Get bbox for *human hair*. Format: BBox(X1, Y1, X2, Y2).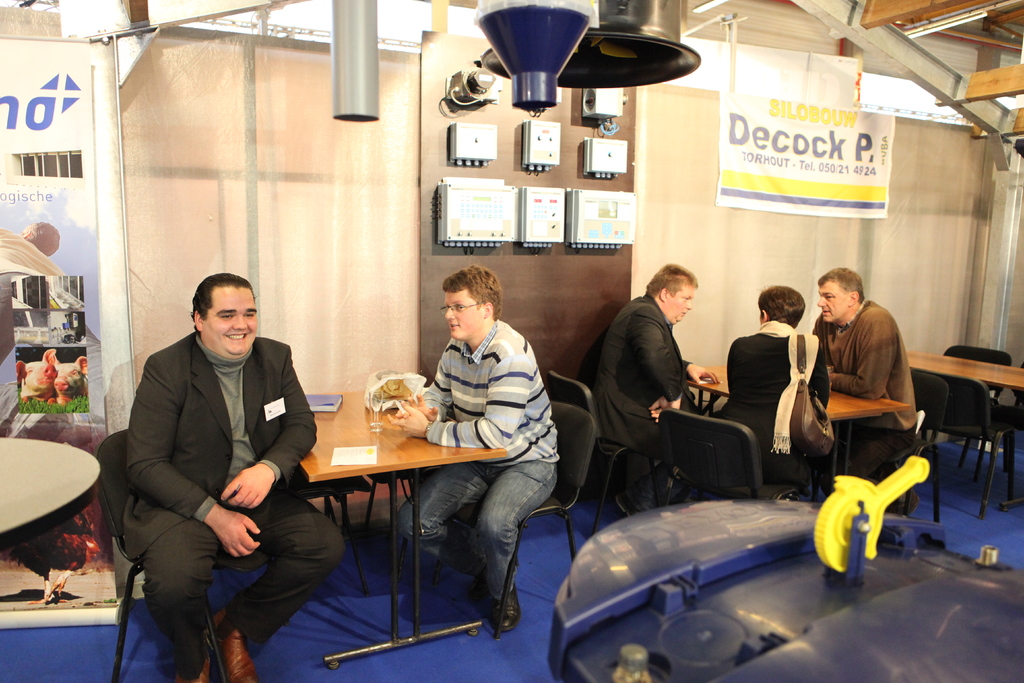
BBox(757, 284, 806, 331).
